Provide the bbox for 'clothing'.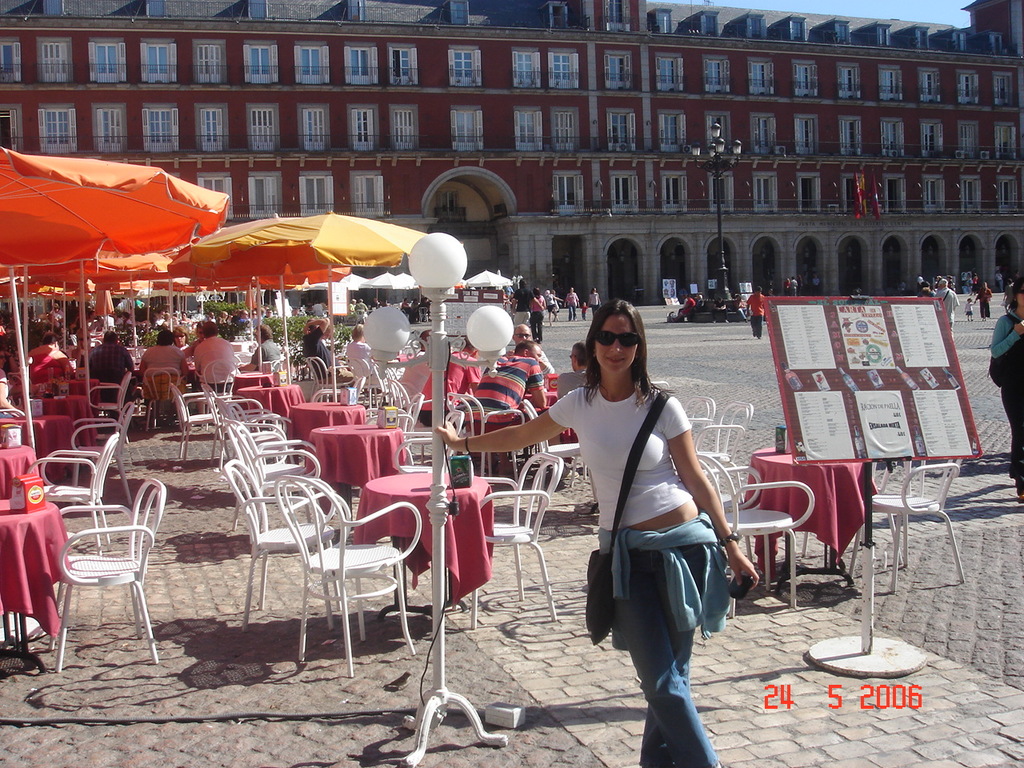
select_region(566, 293, 578, 315).
